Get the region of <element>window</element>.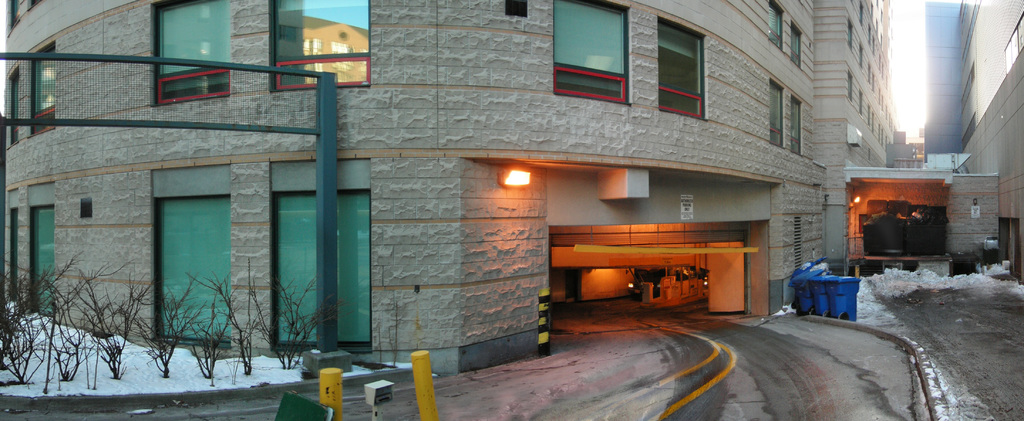
l=771, t=78, r=783, b=145.
